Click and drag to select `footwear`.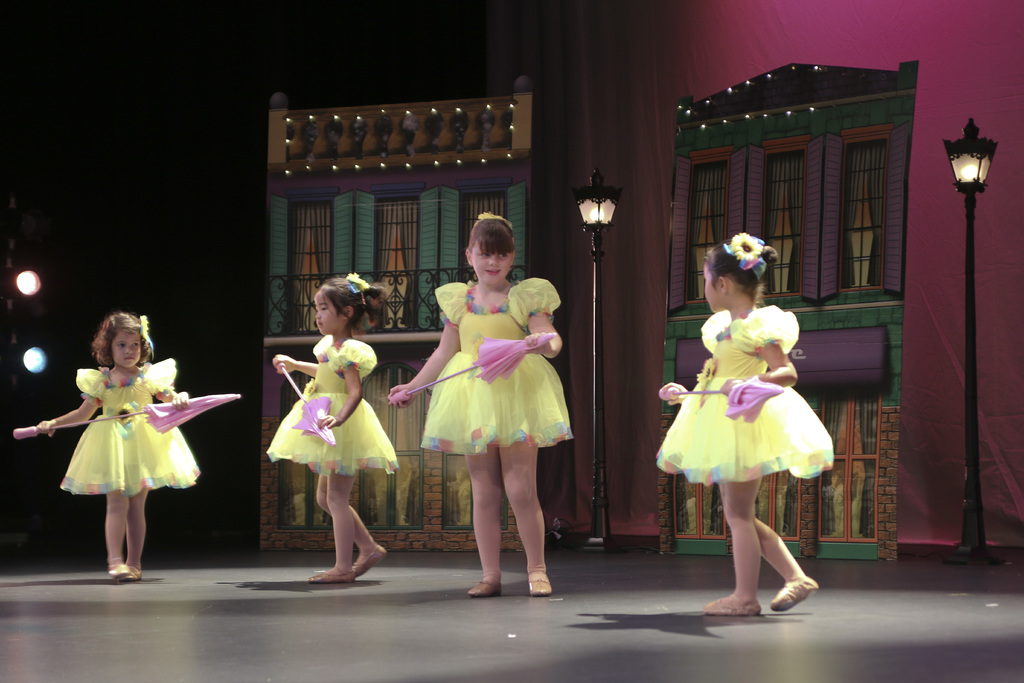
Selection: Rect(355, 547, 387, 584).
